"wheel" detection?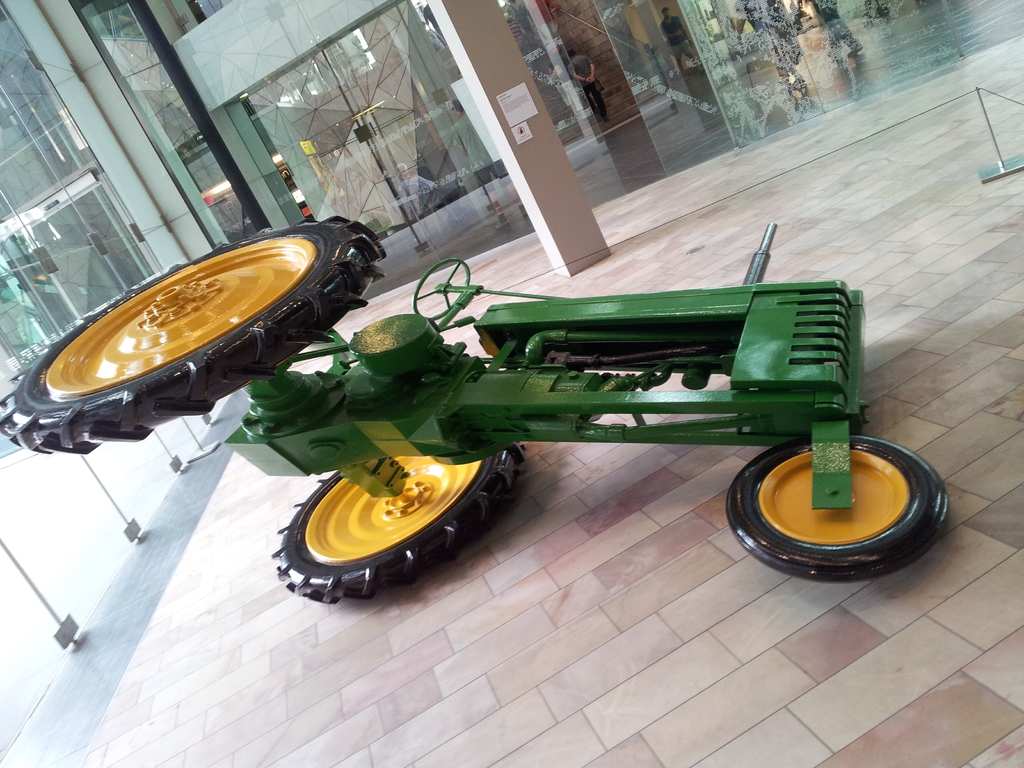
BBox(271, 457, 518, 598)
